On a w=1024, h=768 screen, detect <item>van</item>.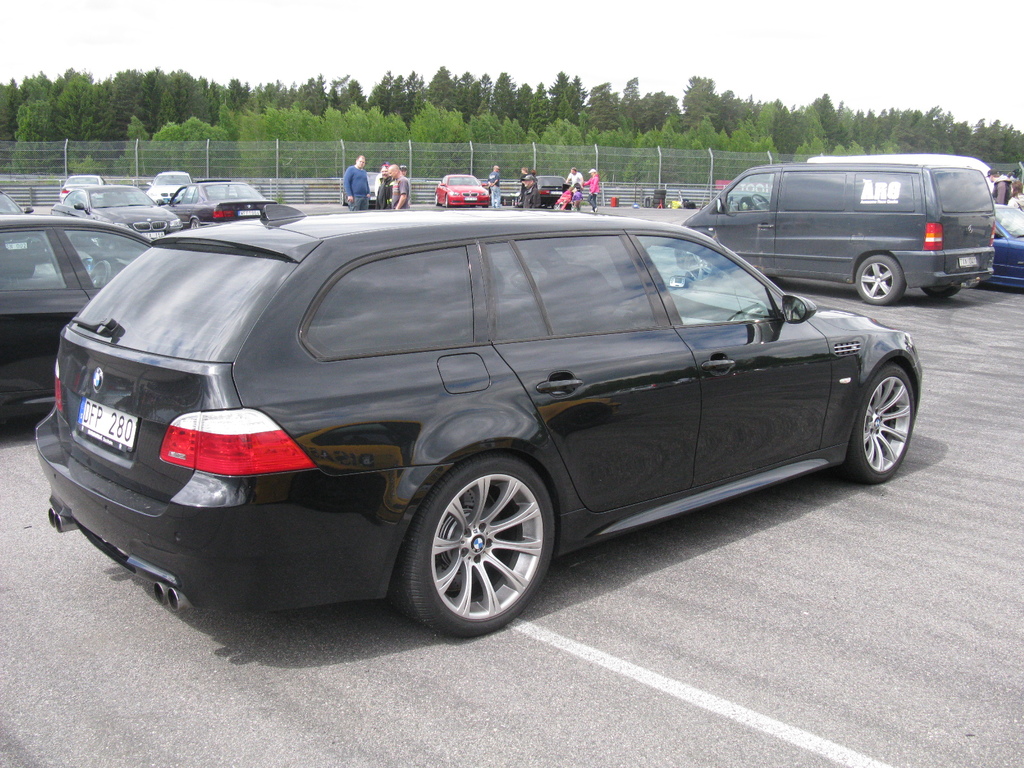
[677, 157, 998, 305].
